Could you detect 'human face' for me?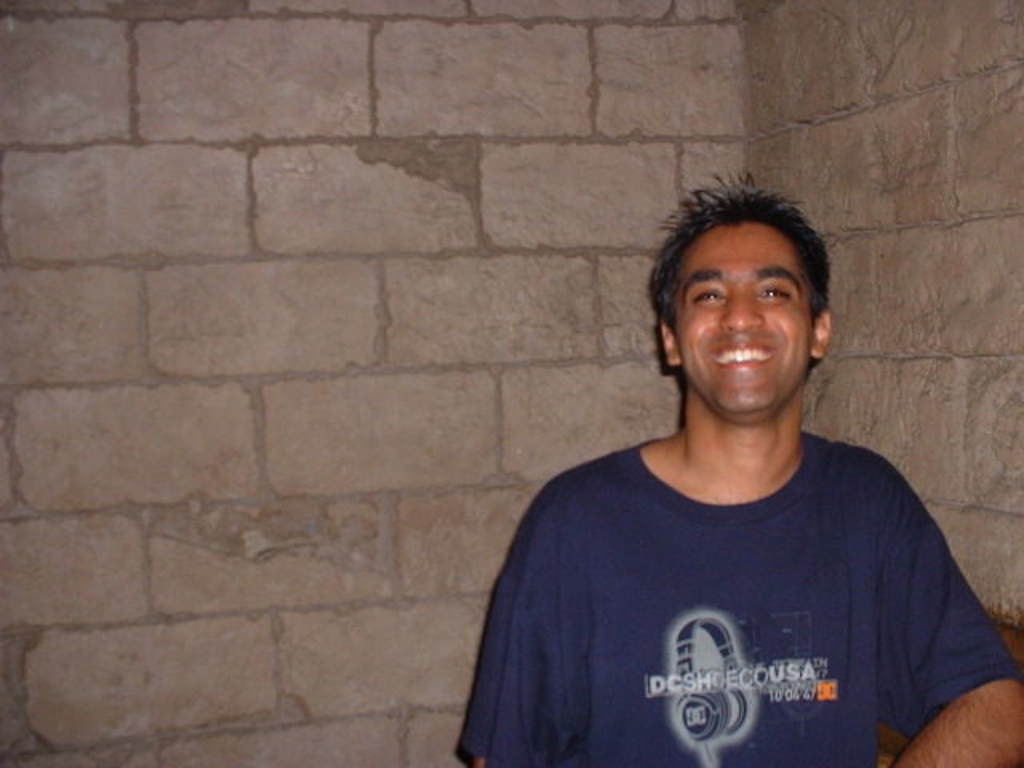
Detection result: BBox(666, 222, 816, 416).
